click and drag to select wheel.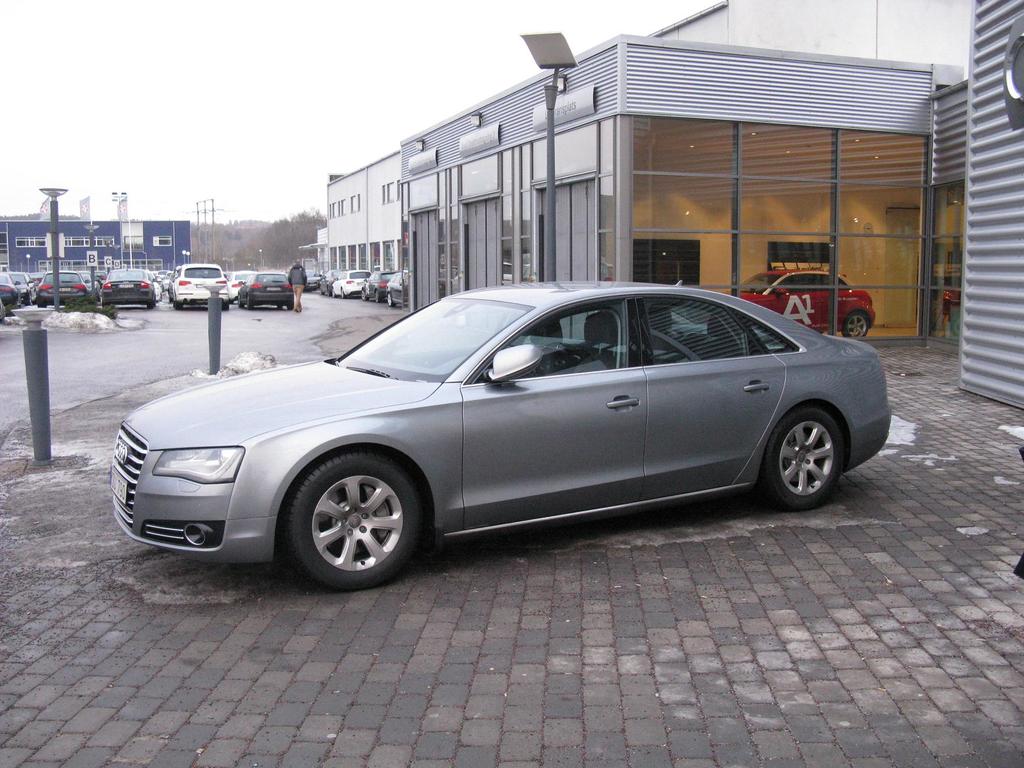
Selection: box=[845, 312, 872, 344].
